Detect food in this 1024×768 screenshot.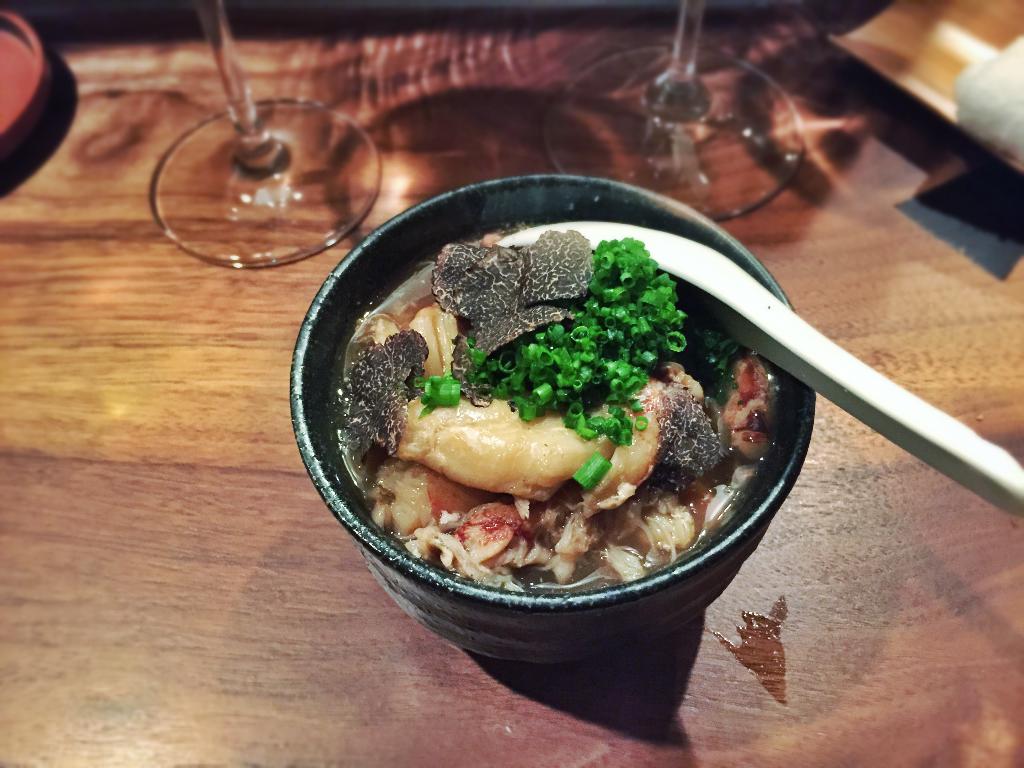
Detection: [319,237,758,660].
